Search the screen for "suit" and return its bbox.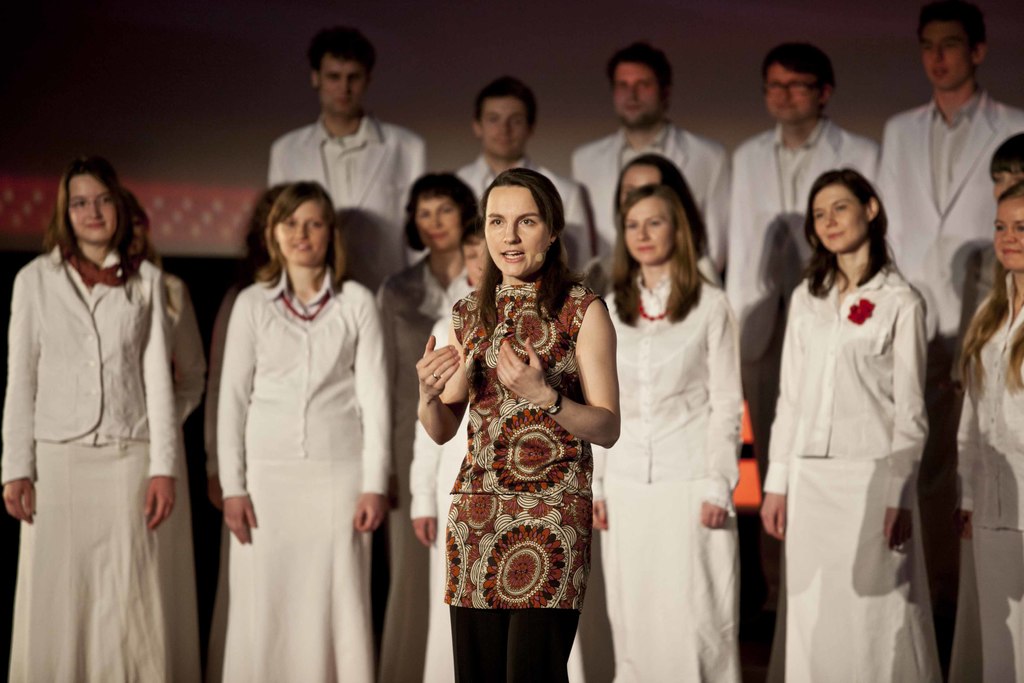
Found: <bbox>570, 124, 726, 276</bbox>.
